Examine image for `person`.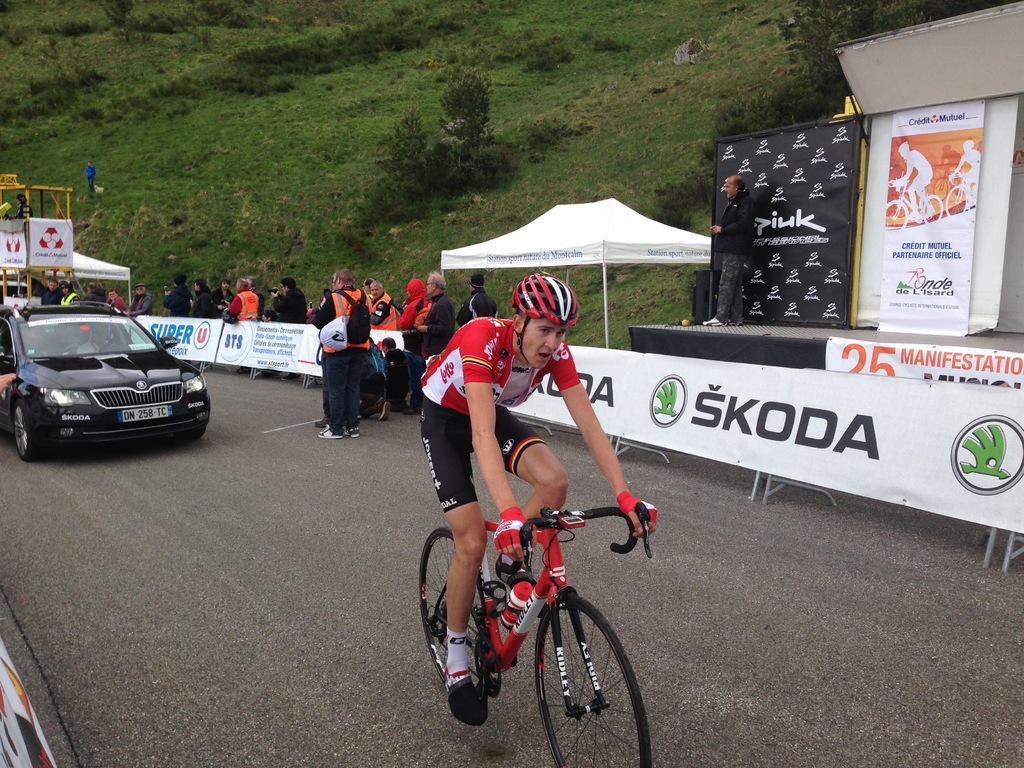
Examination result: left=300, top=277, right=387, bottom=458.
